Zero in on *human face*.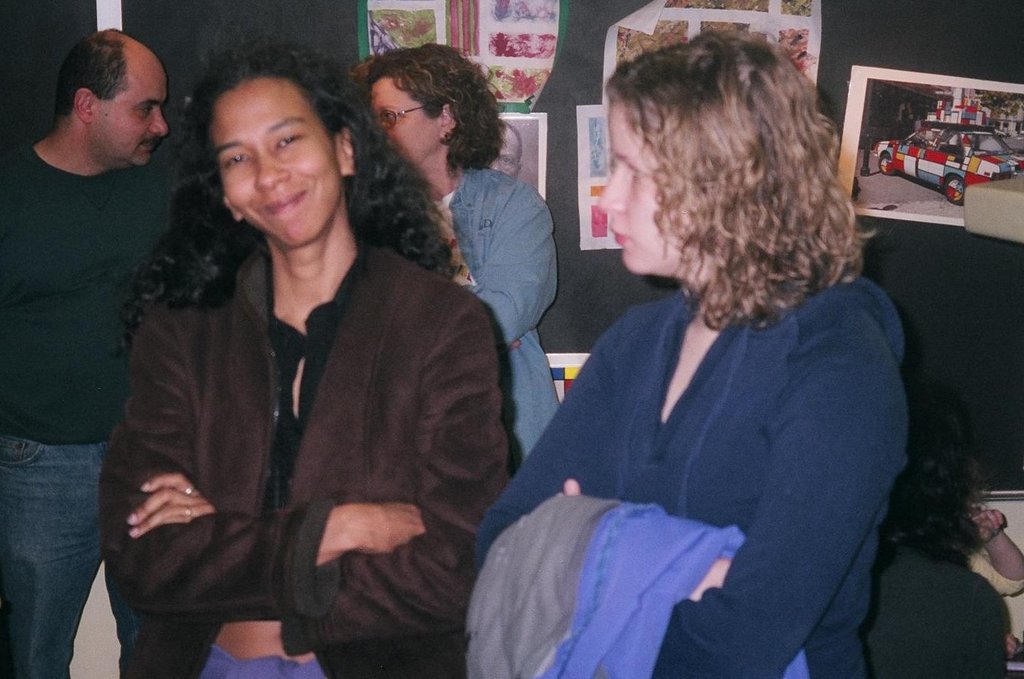
Zeroed in: x1=211 y1=79 x2=343 y2=247.
